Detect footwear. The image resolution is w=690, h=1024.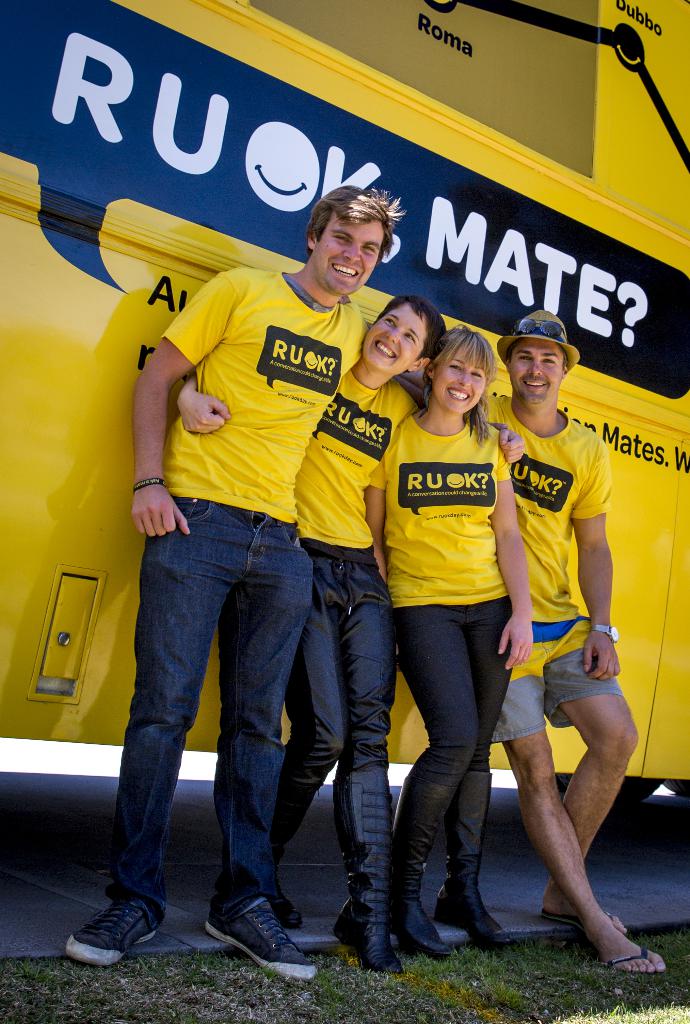
BBox(395, 780, 454, 958).
